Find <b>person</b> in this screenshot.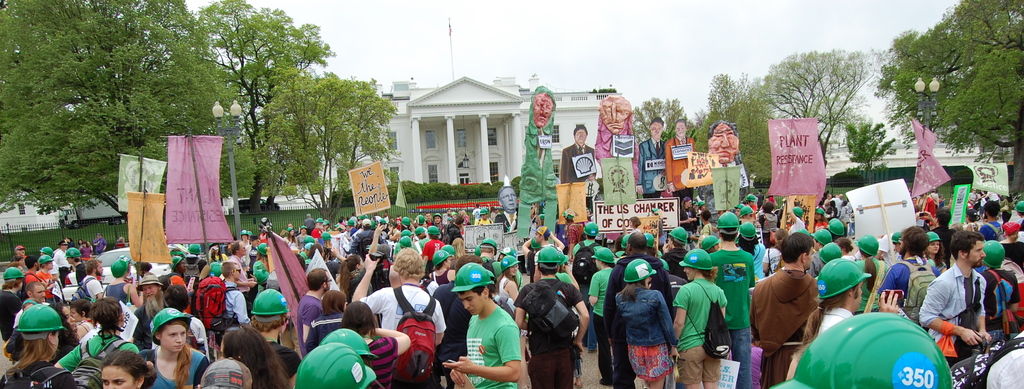
The bounding box for <b>person</b> is crop(559, 124, 595, 182).
